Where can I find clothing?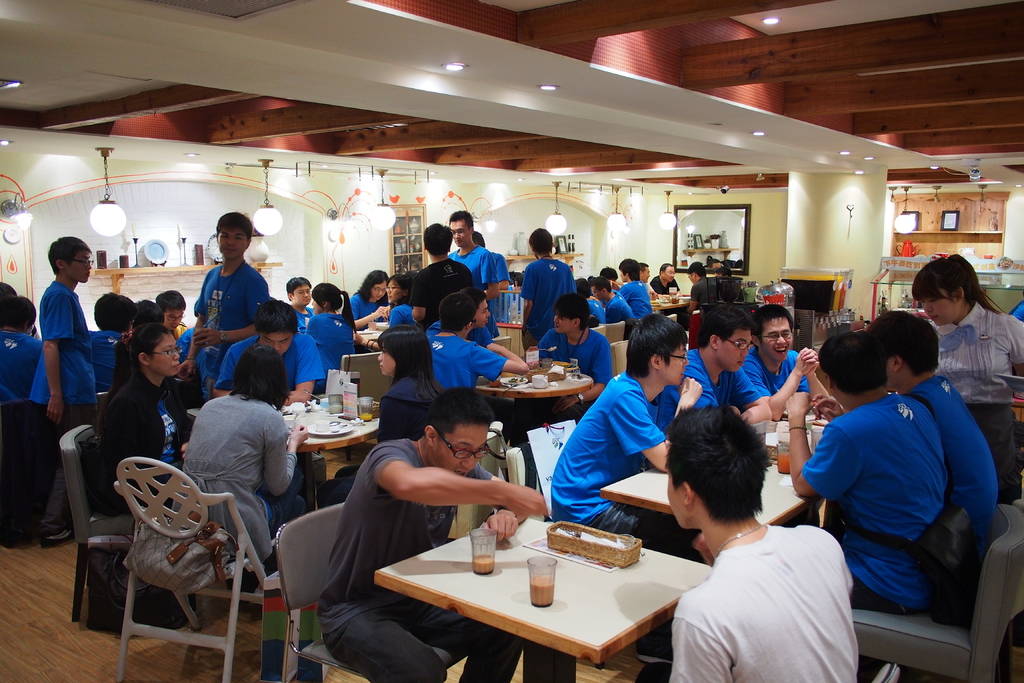
You can find it at 381, 300, 413, 326.
